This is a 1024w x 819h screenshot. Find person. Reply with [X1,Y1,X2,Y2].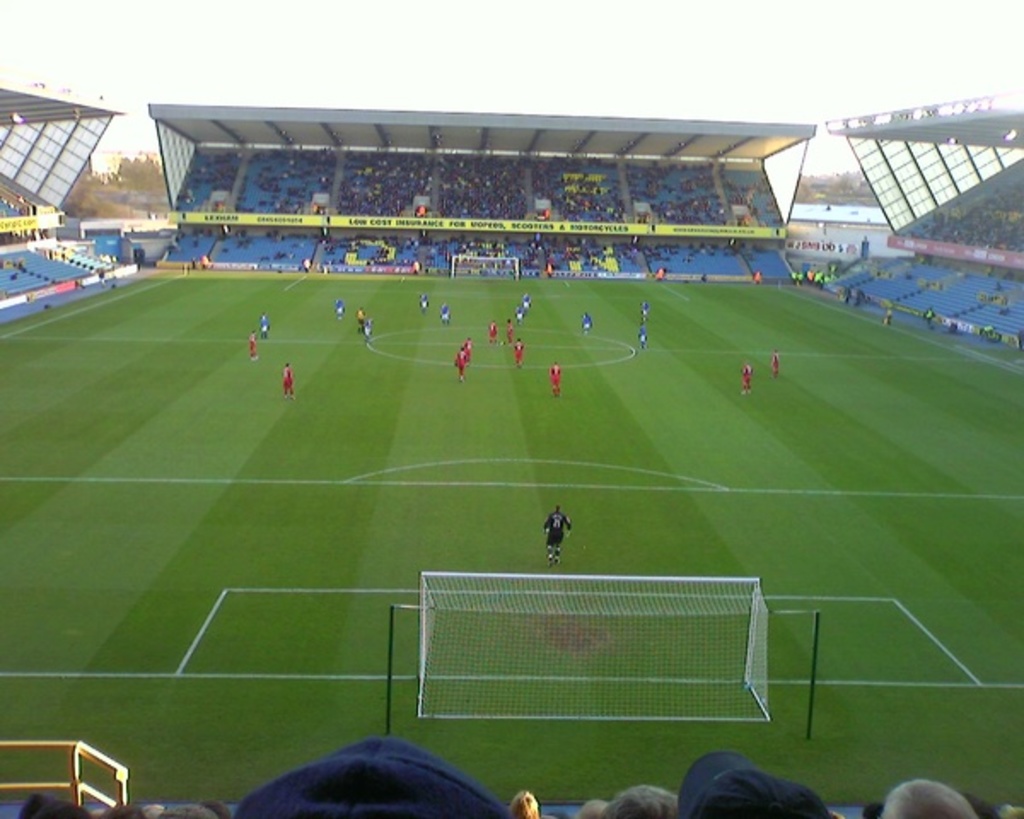
[249,333,256,362].
